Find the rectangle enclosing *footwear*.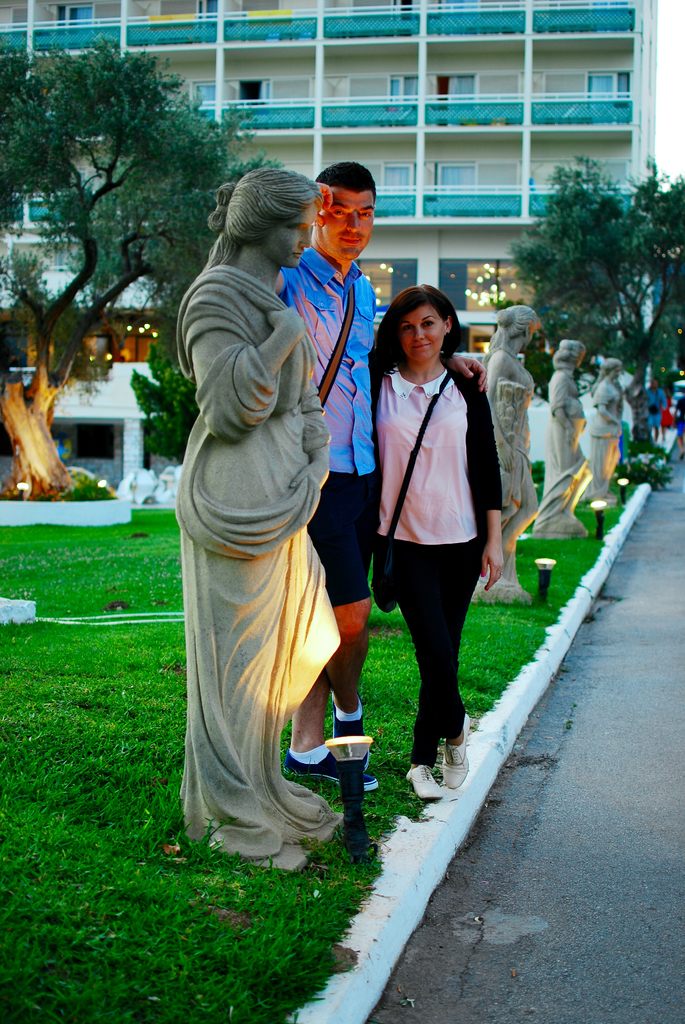
l=405, t=765, r=436, b=798.
